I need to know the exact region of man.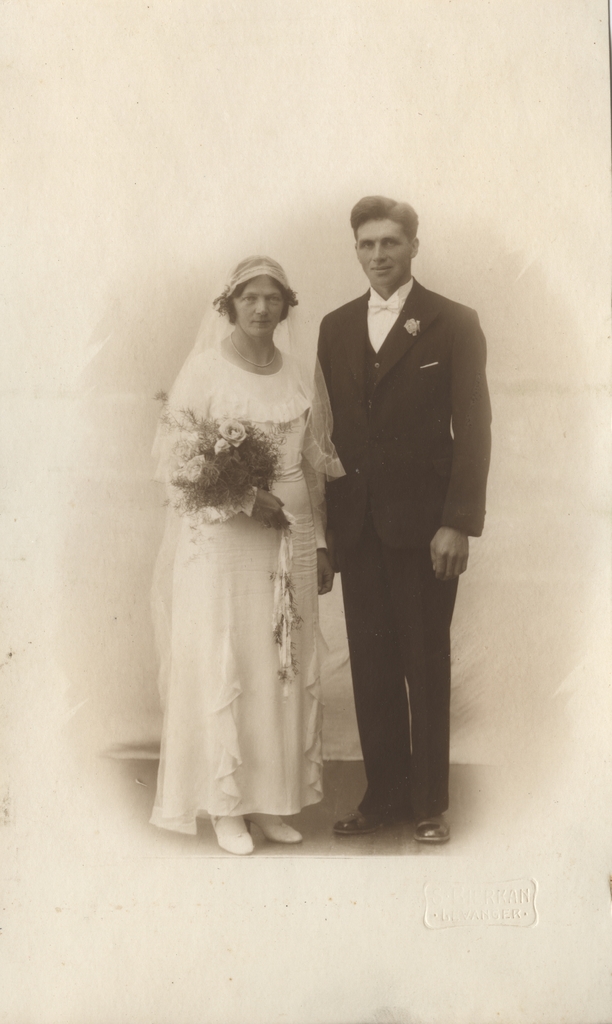
Region: (295, 188, 492, 836).
